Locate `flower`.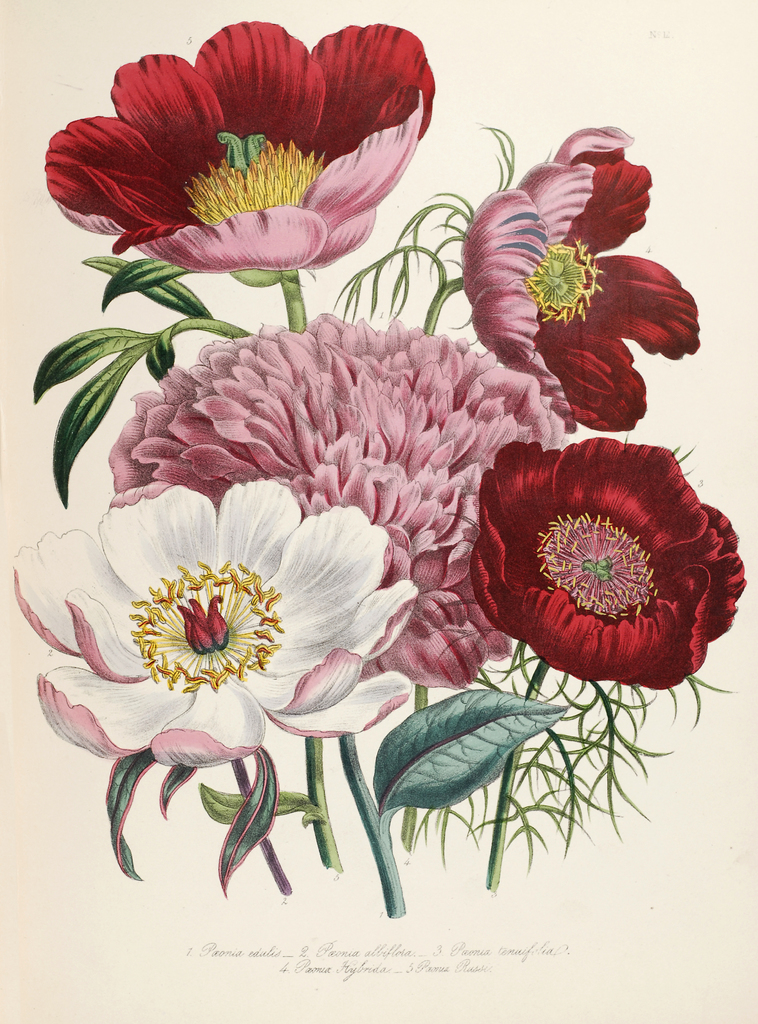
Bounding box: region(105, 305, 569, 698).
